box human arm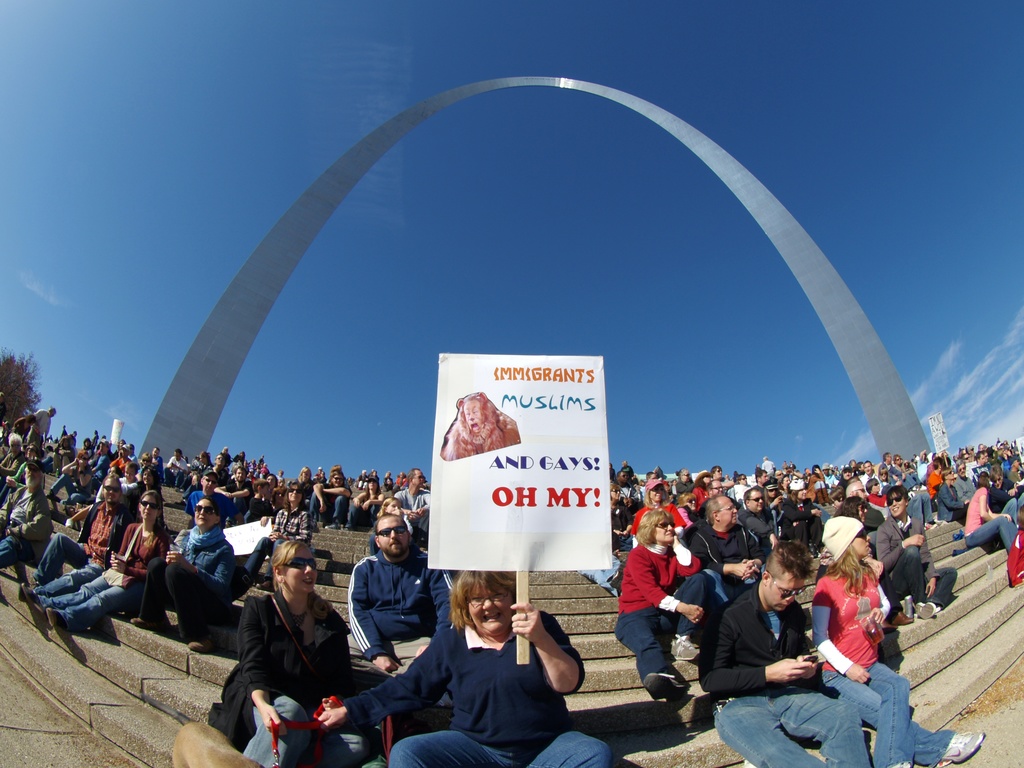
box(500, 618, 570, 733)
